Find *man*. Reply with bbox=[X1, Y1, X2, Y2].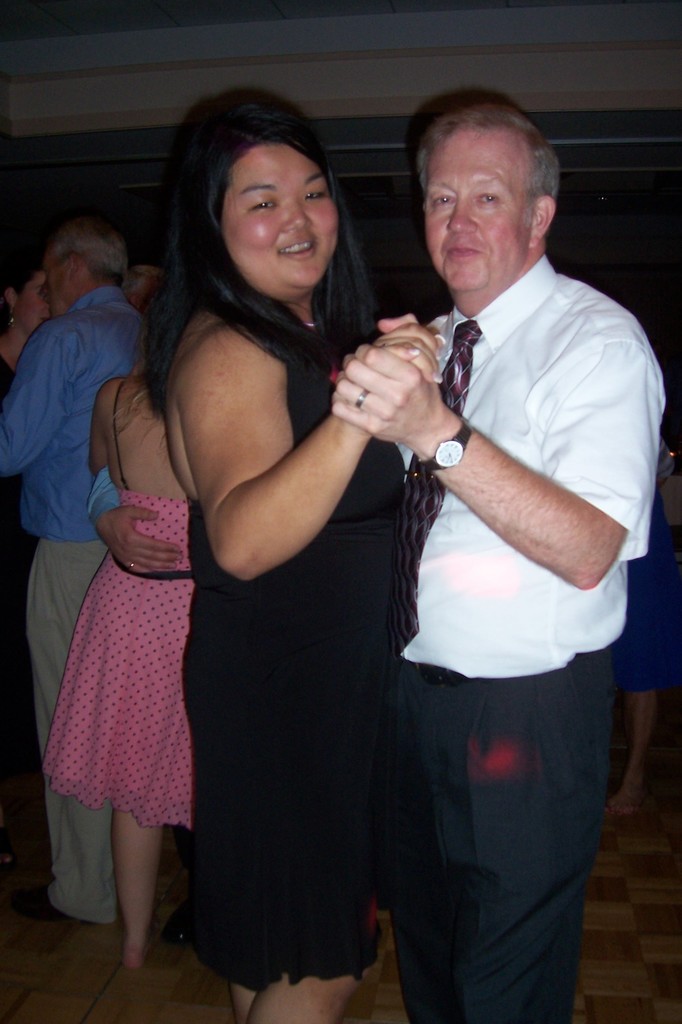
bbox=[0, 214, 157, 932].
